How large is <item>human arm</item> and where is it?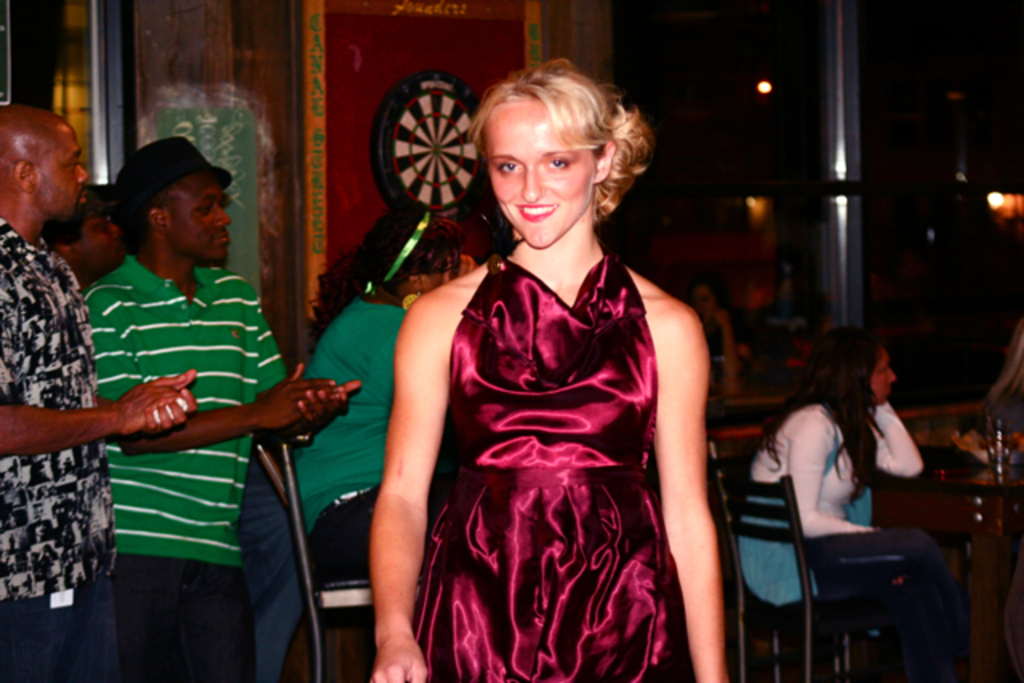
Bounding box: (x1=93, y1=368, x2=198, y2=430).
